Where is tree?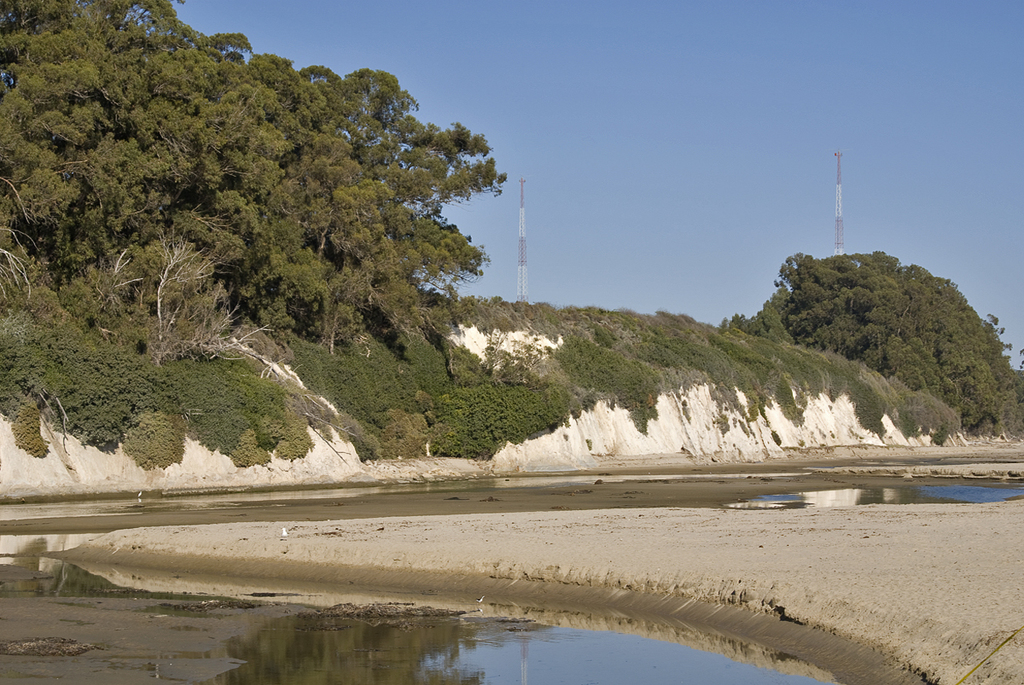
<bbox>3, 0, 296, 322</bbox>.
